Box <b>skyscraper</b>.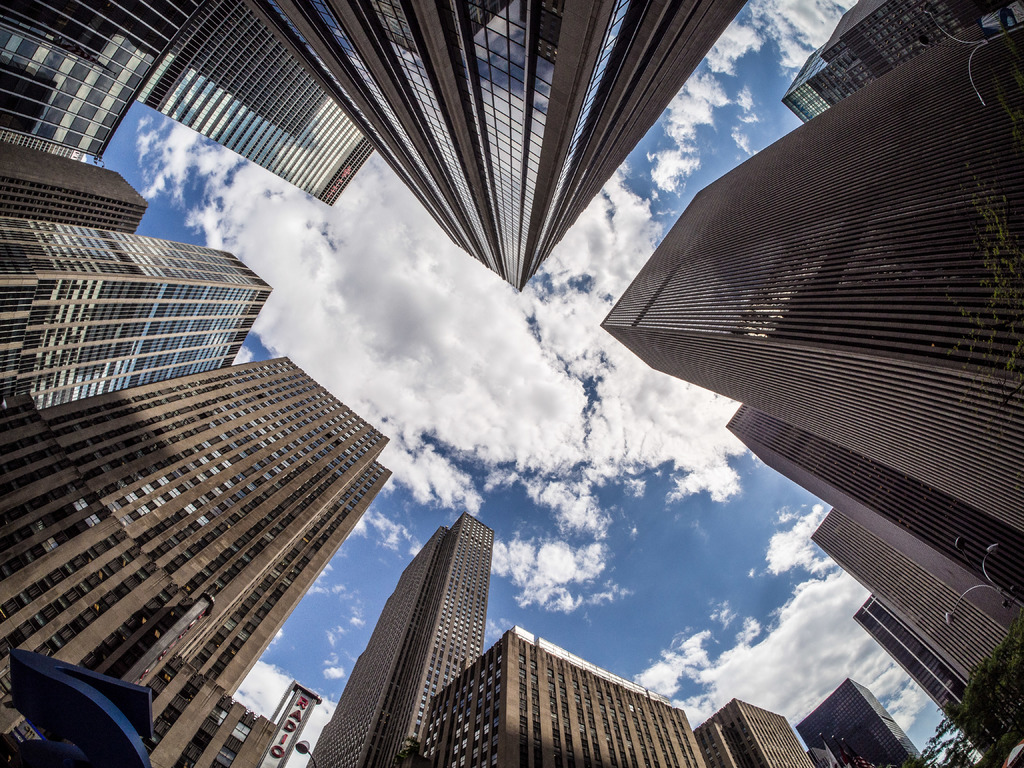
(x1=856, y1=591, x2=1005, y2=758).
